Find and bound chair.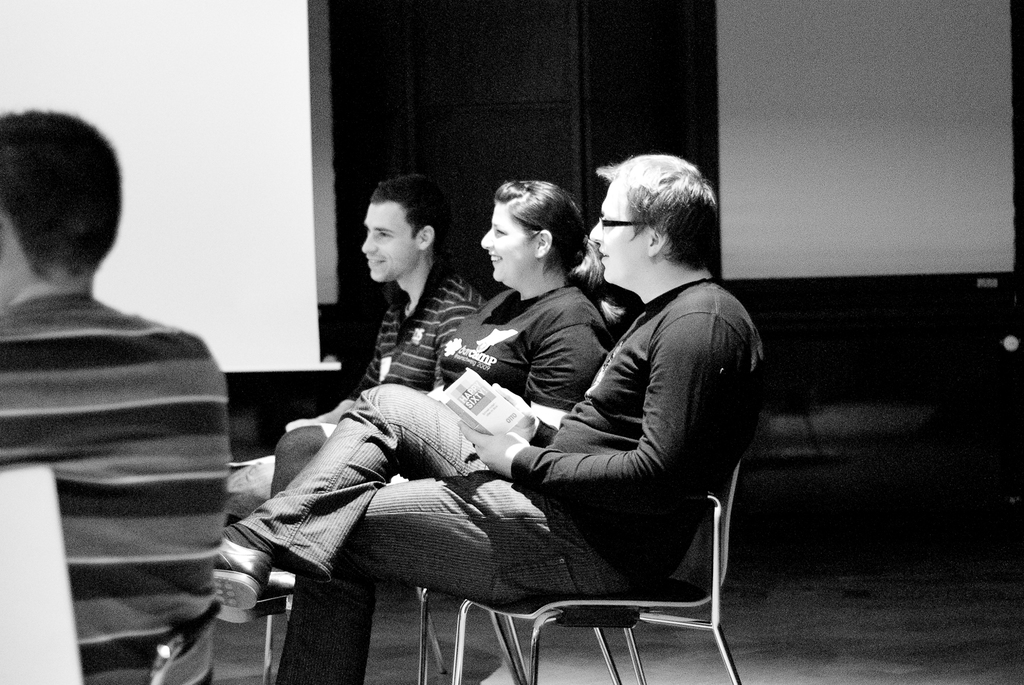
Bound: bbox=[427, 356, 766, 684].
